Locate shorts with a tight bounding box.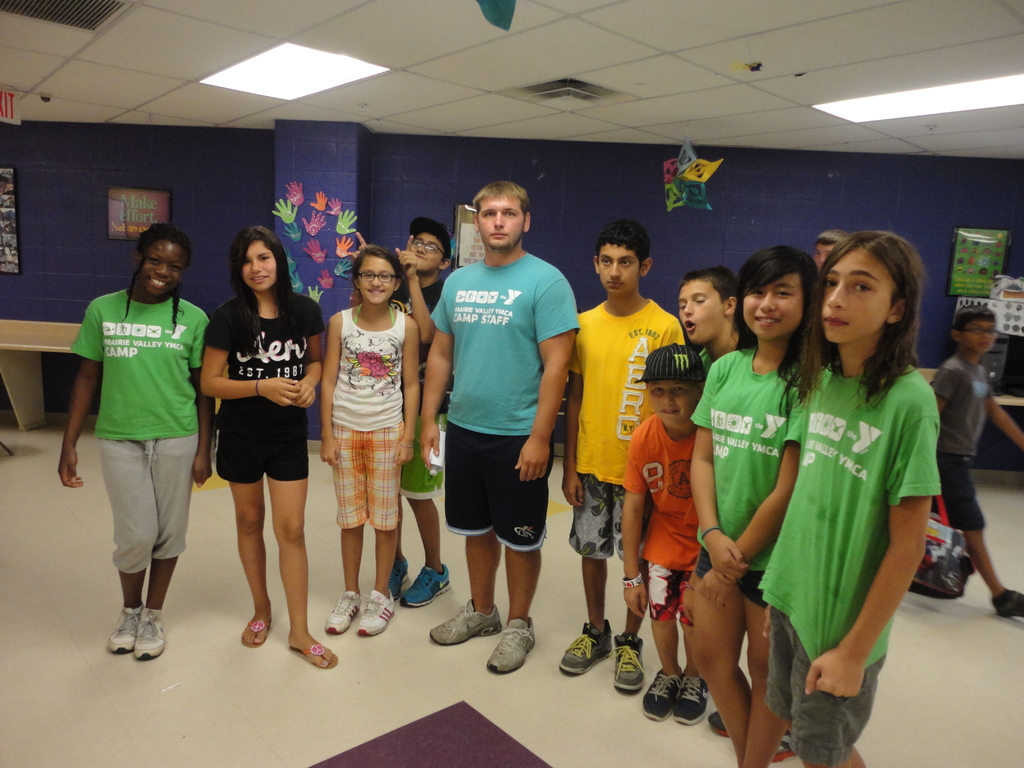
BBox(644, 558, 701, 624).
